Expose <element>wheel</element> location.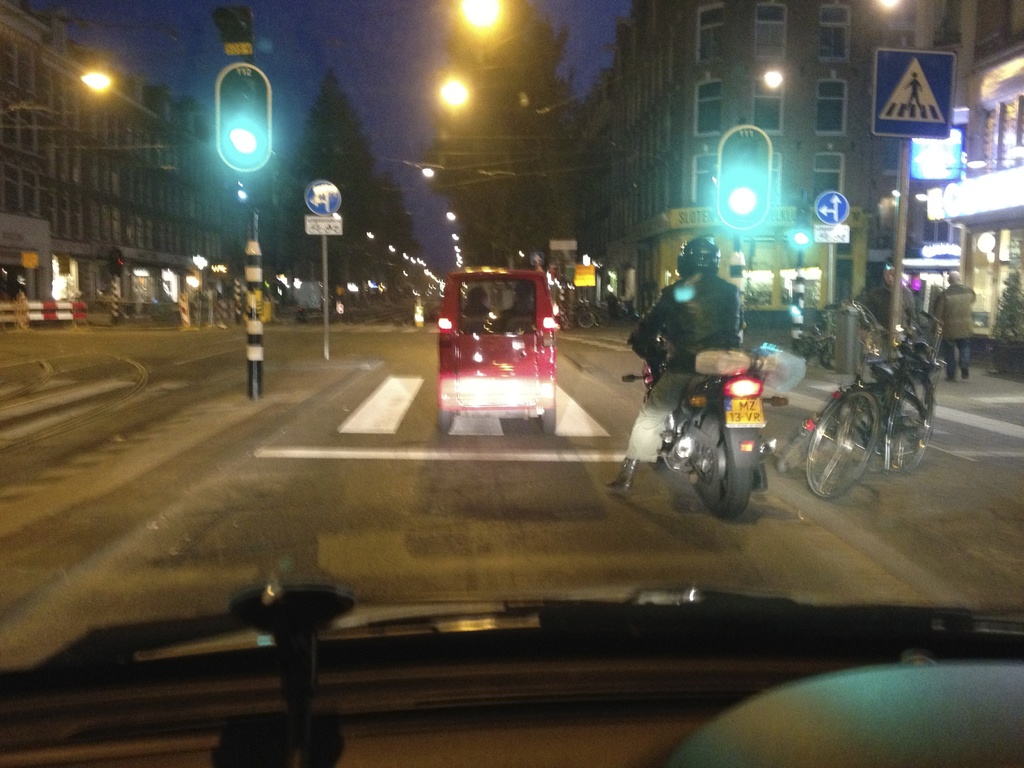
Exposed at (left=538, top=403, right=559, bottom=434).
